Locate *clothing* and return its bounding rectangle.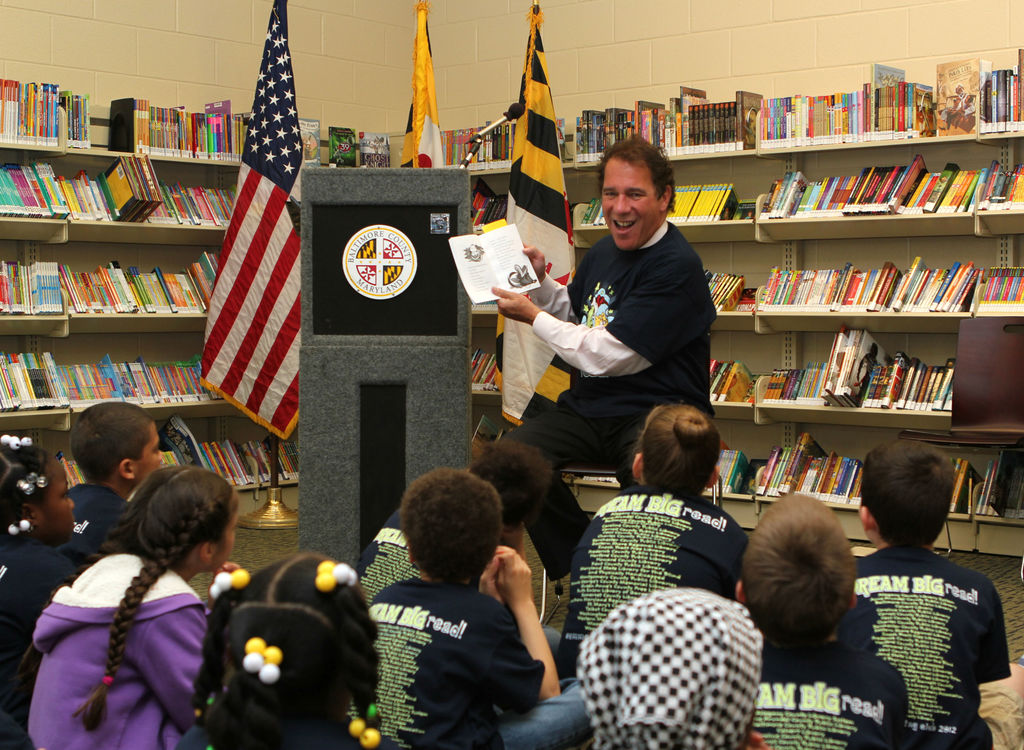
(left=858, top=521, right=1010, bottom=733).
